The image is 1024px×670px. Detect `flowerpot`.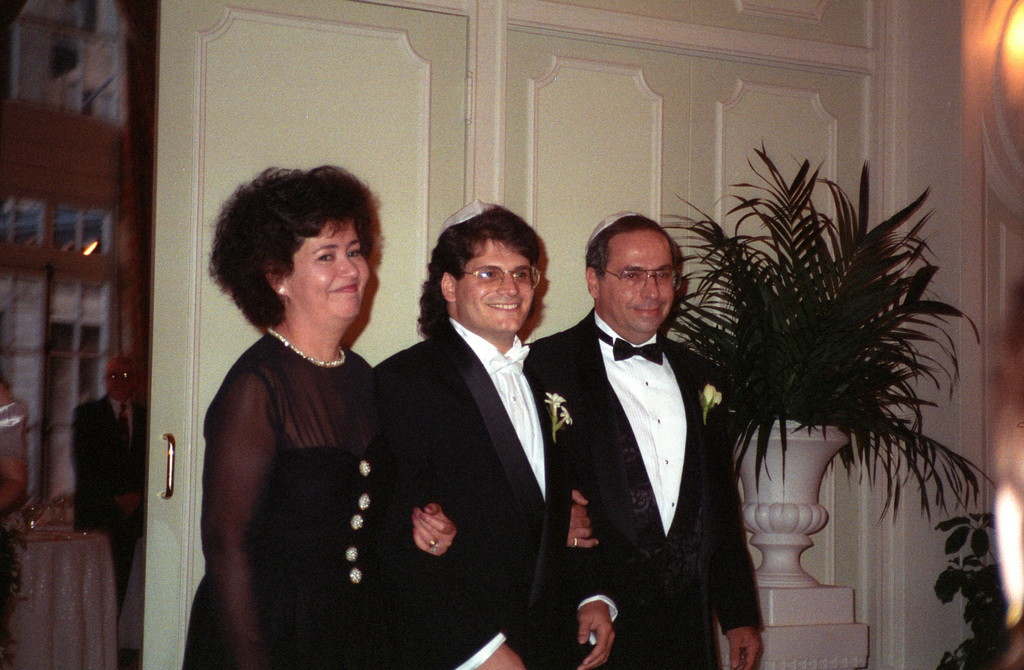
Detection: locate(731, 417, 853, 590).
